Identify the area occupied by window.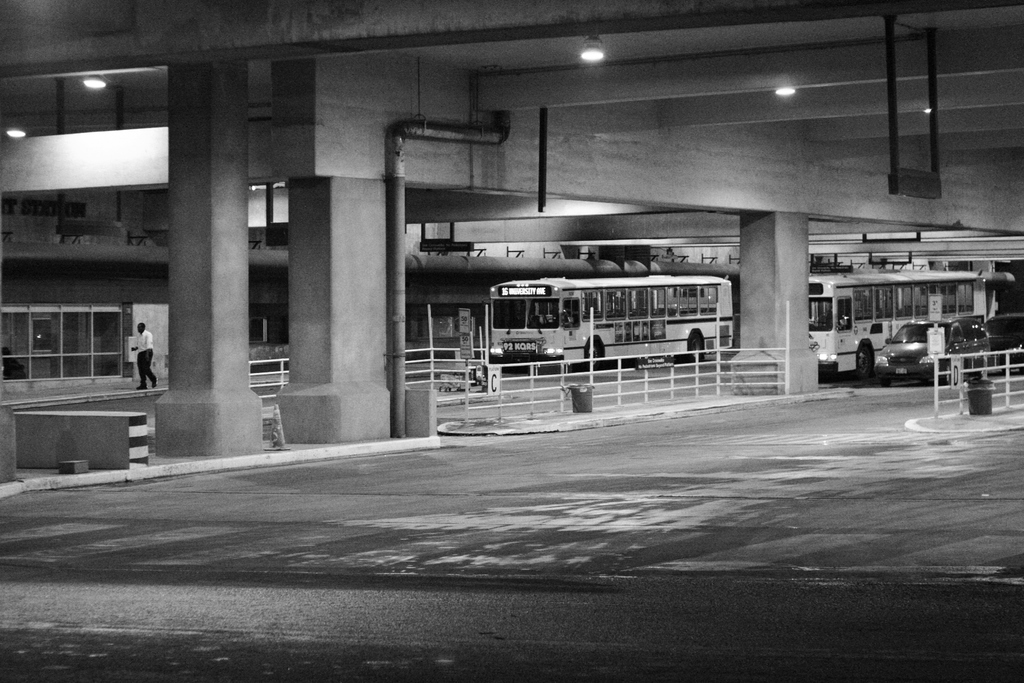
Area: l=490, t=295, r=564, b=333.
